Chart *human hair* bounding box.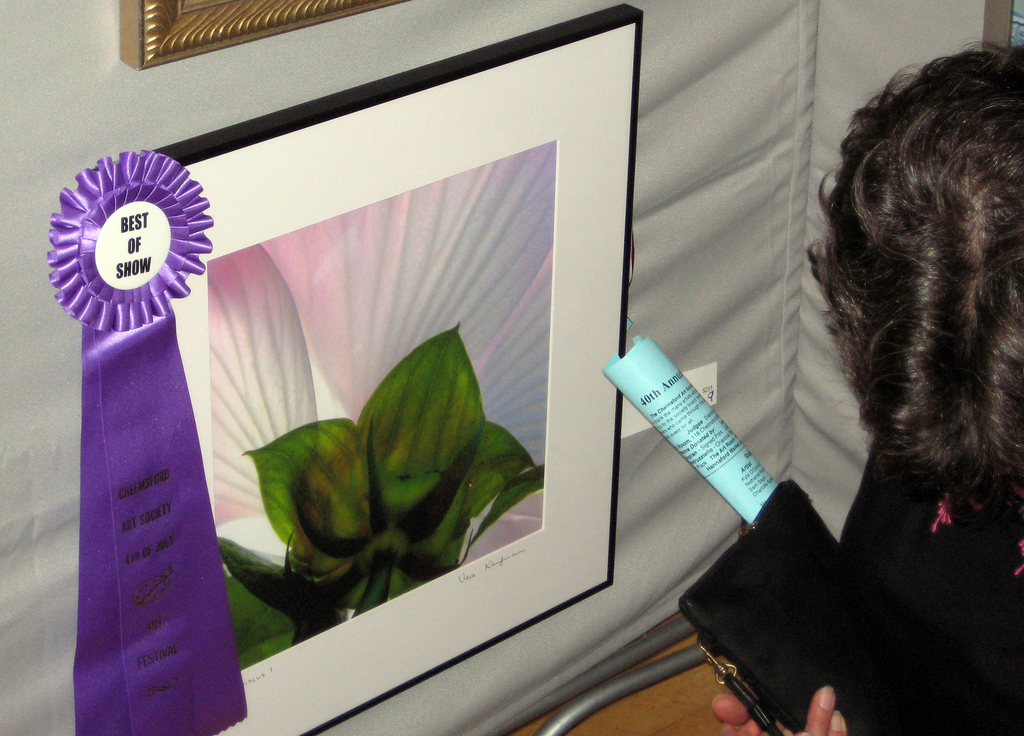
Charted: bbox(817, 37, 1011, 443).
